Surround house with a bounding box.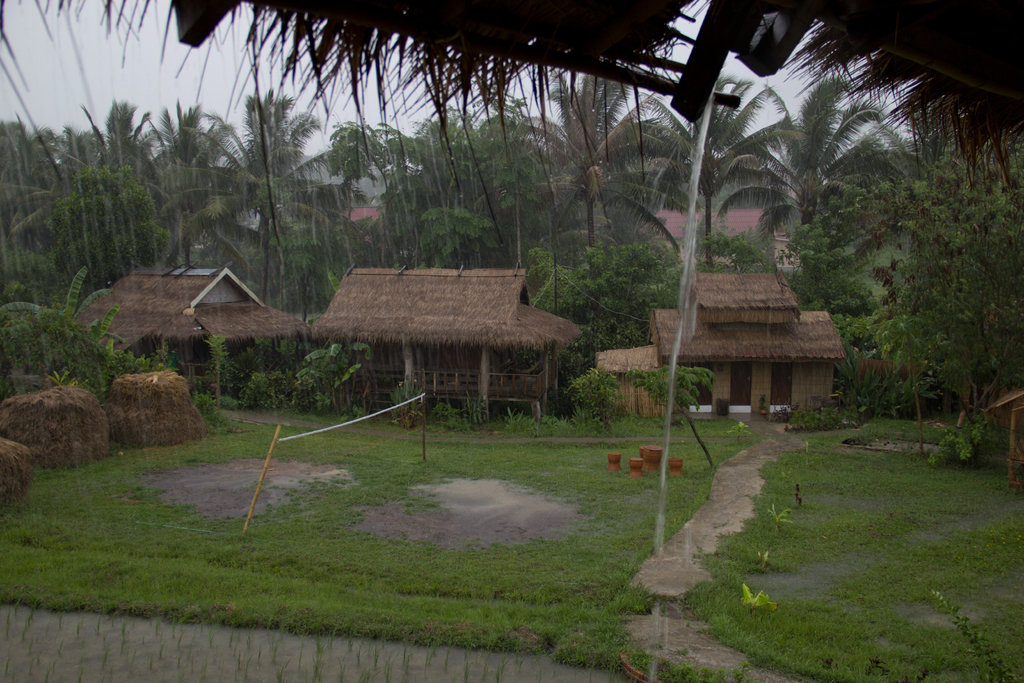
(left=605, top=268, right=829, bottom=419).
